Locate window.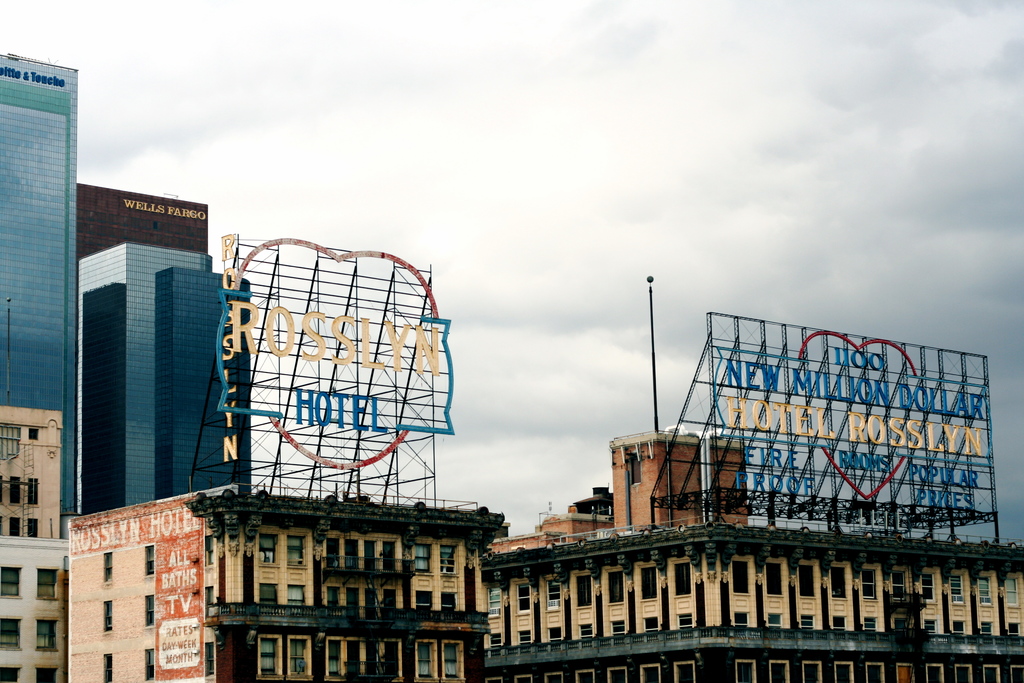
Bounding box: bbox(346, 588, 362, 620).
